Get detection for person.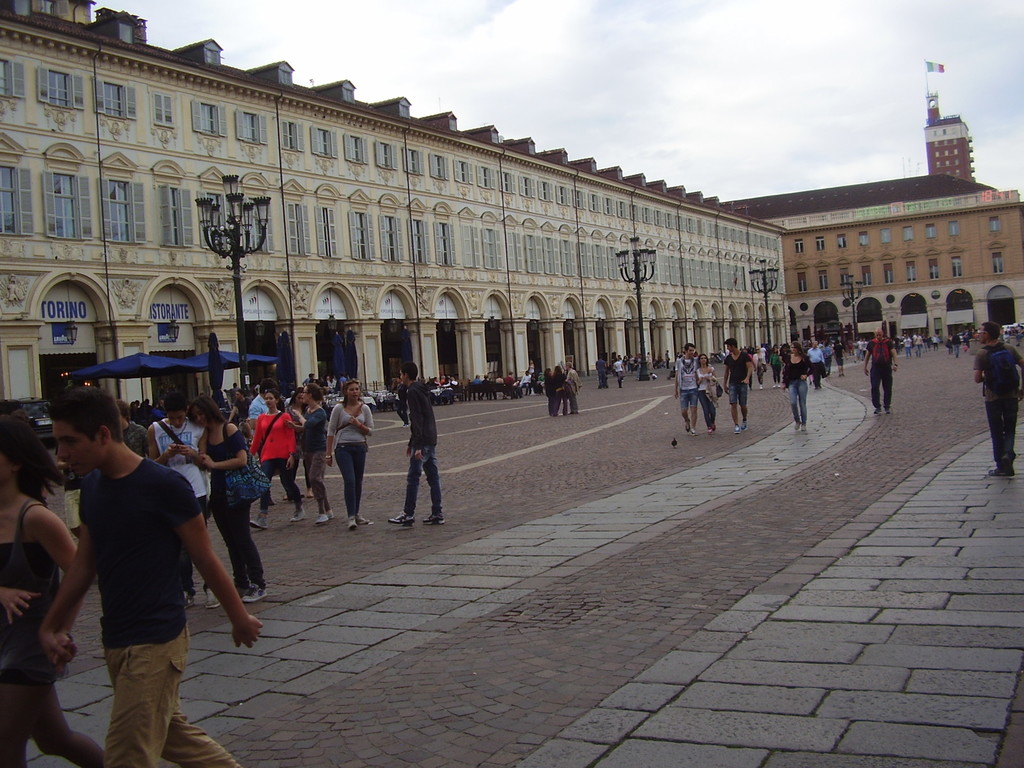
Detection: (145, 393, 221, 609).
